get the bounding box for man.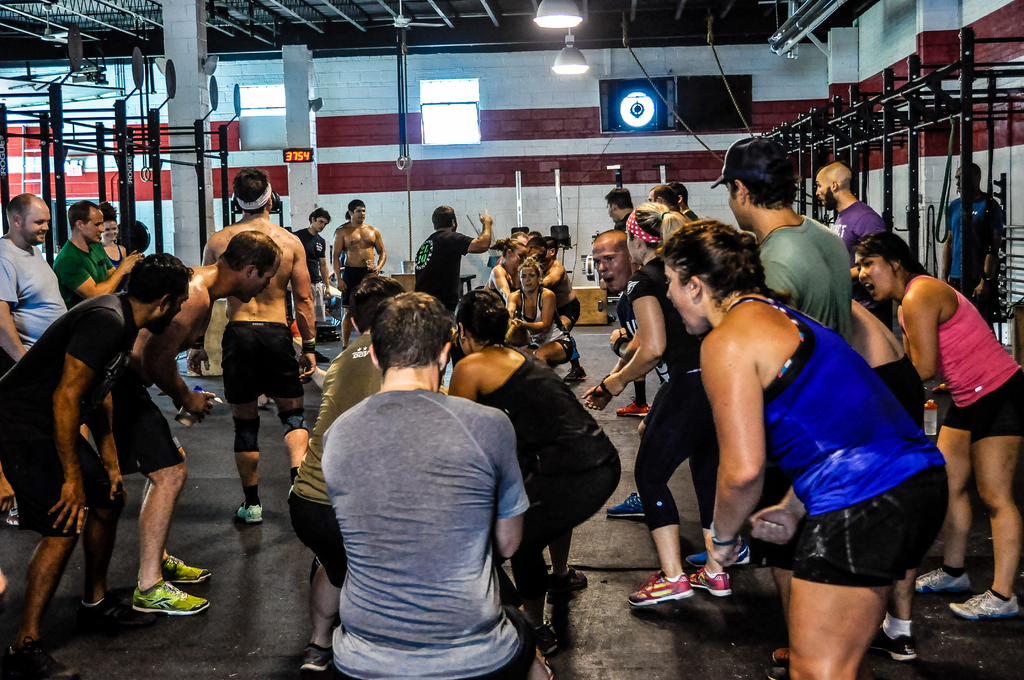
x1=648 y1=185 x2=692 y2=220.
